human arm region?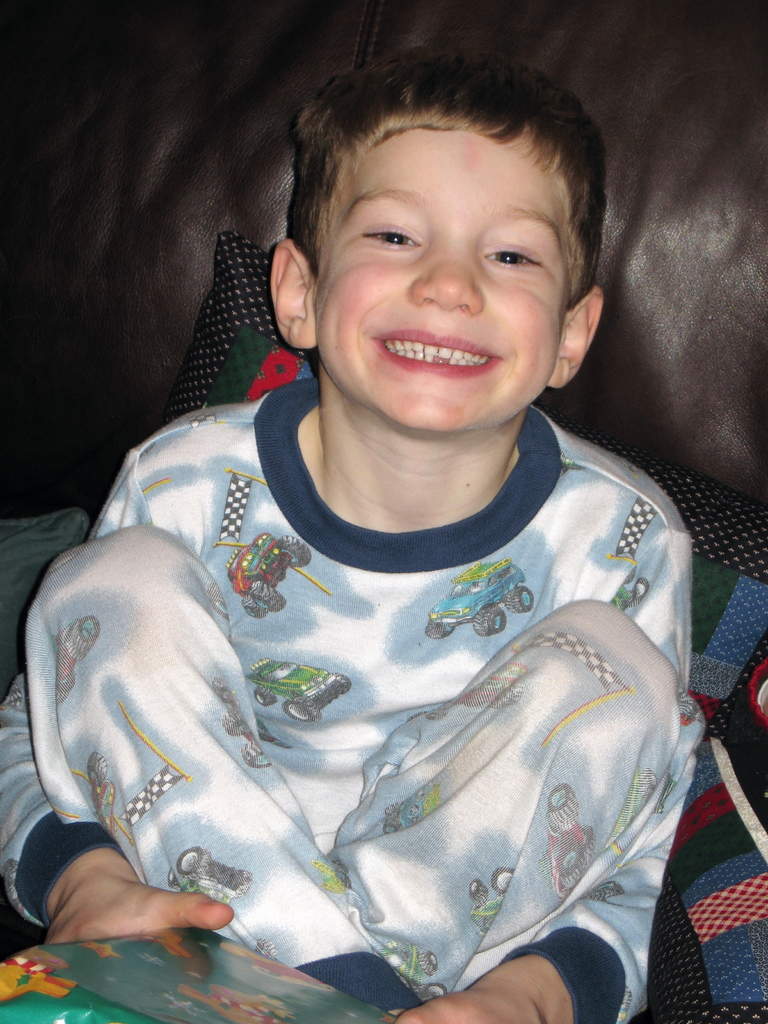
x1=399 y1=532 x2=688 y2=1023
